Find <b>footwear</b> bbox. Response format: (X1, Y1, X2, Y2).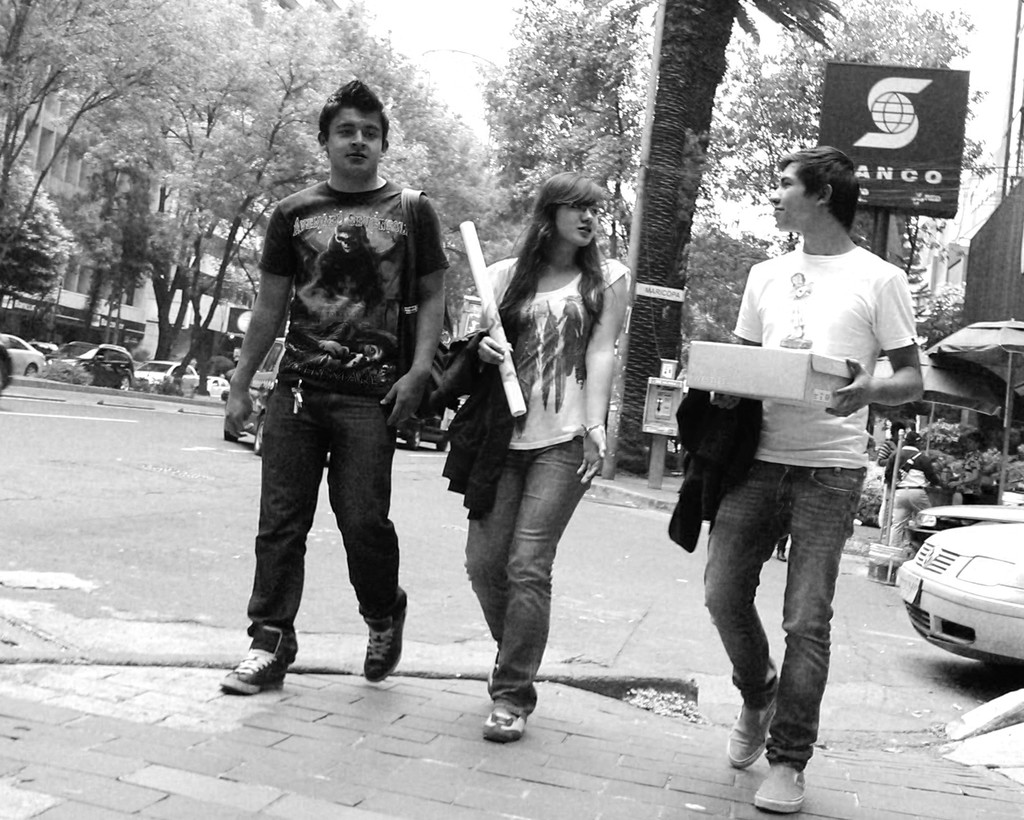
(479, 709, 527, 740).
